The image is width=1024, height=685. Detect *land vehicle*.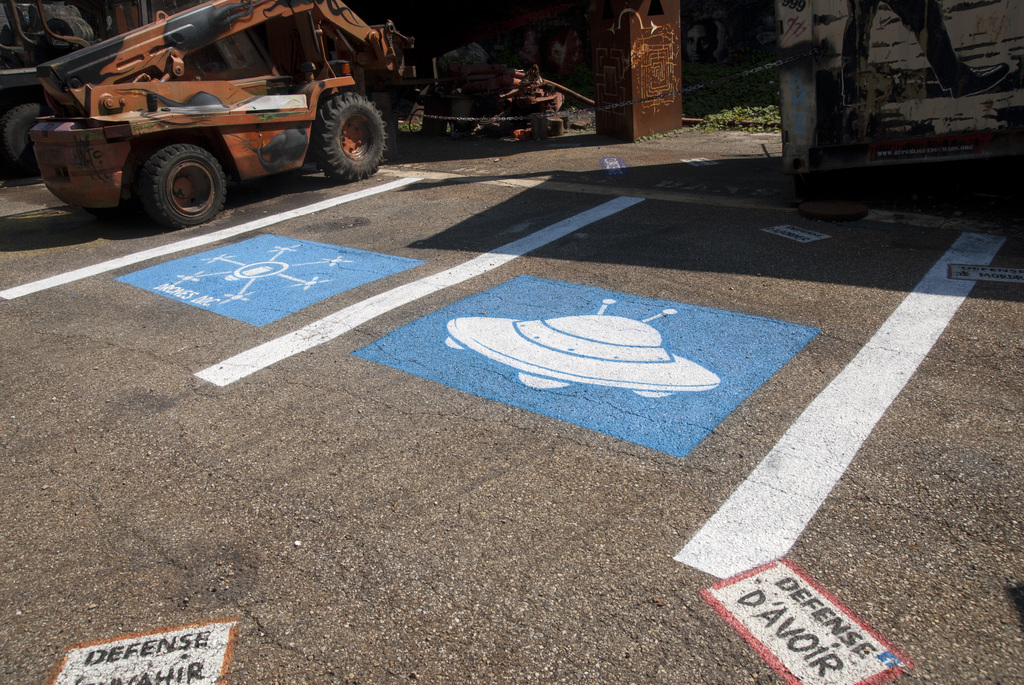
Detection: left=0, top=0, right=140, bottom=179.
